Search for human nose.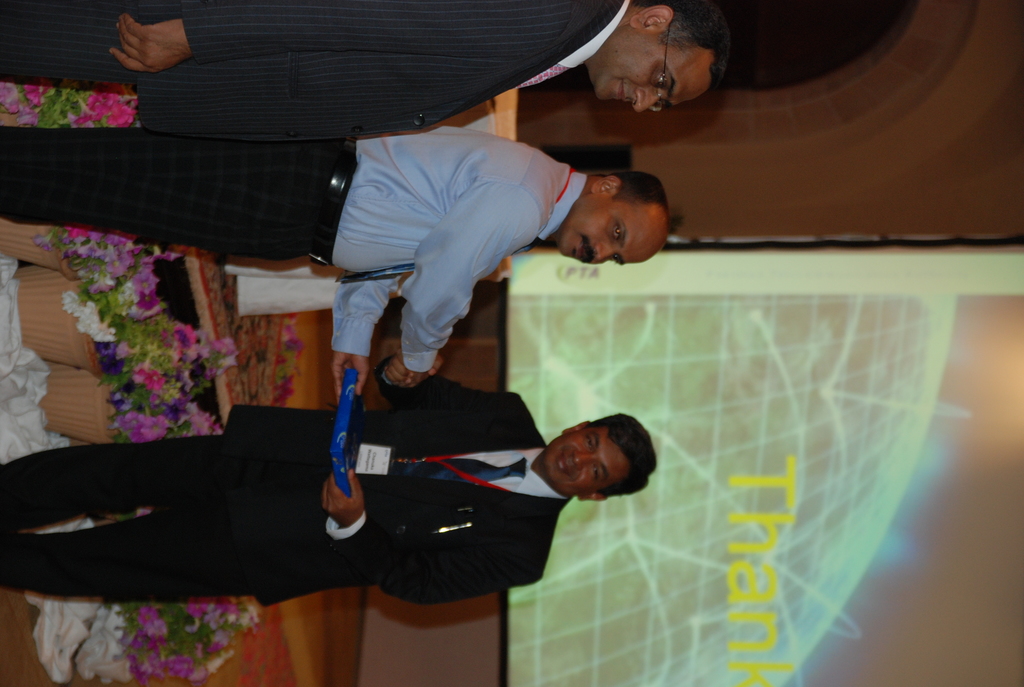
Found at x1=636 y1=91 x2=660 y2=115.
